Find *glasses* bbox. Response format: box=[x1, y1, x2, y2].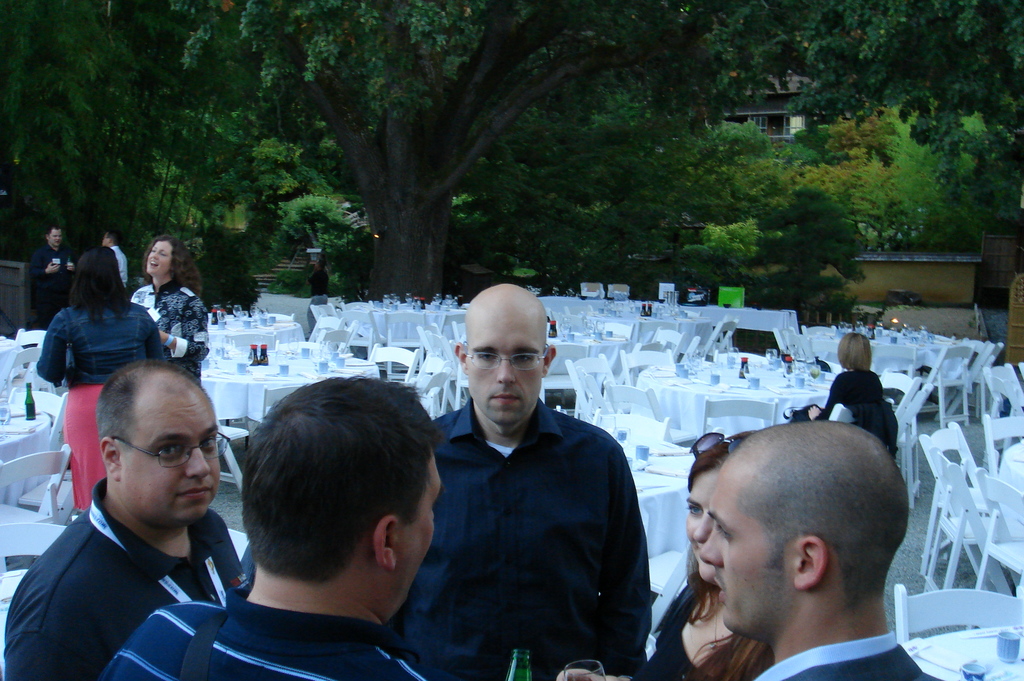
box=[113, 418, 237, 474].
